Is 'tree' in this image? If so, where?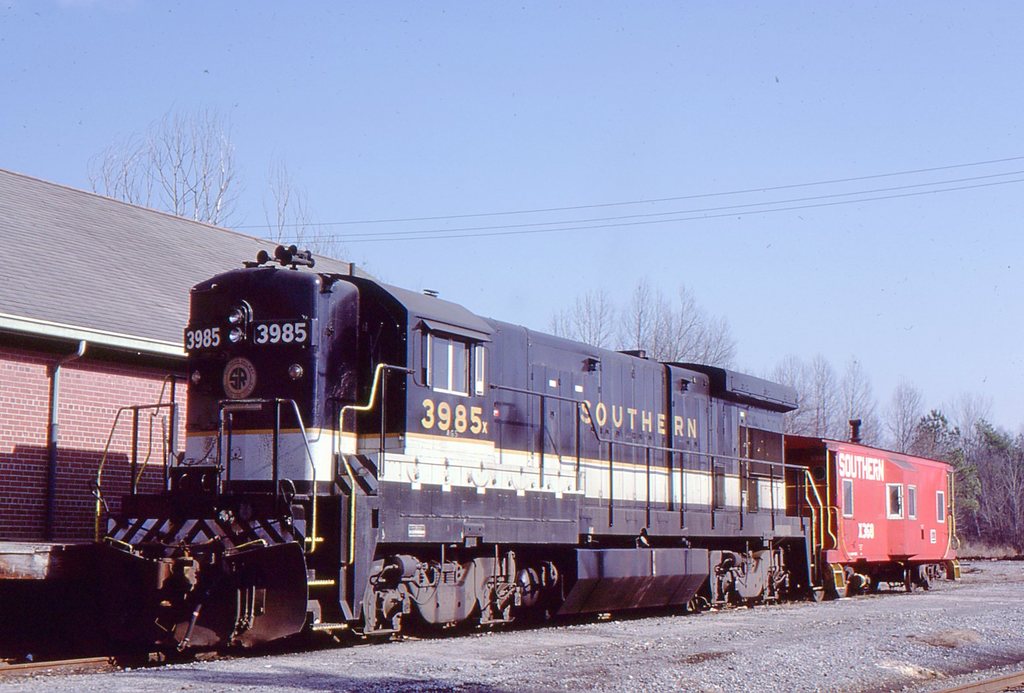
Yes, at 534, 268, 735, 375.
